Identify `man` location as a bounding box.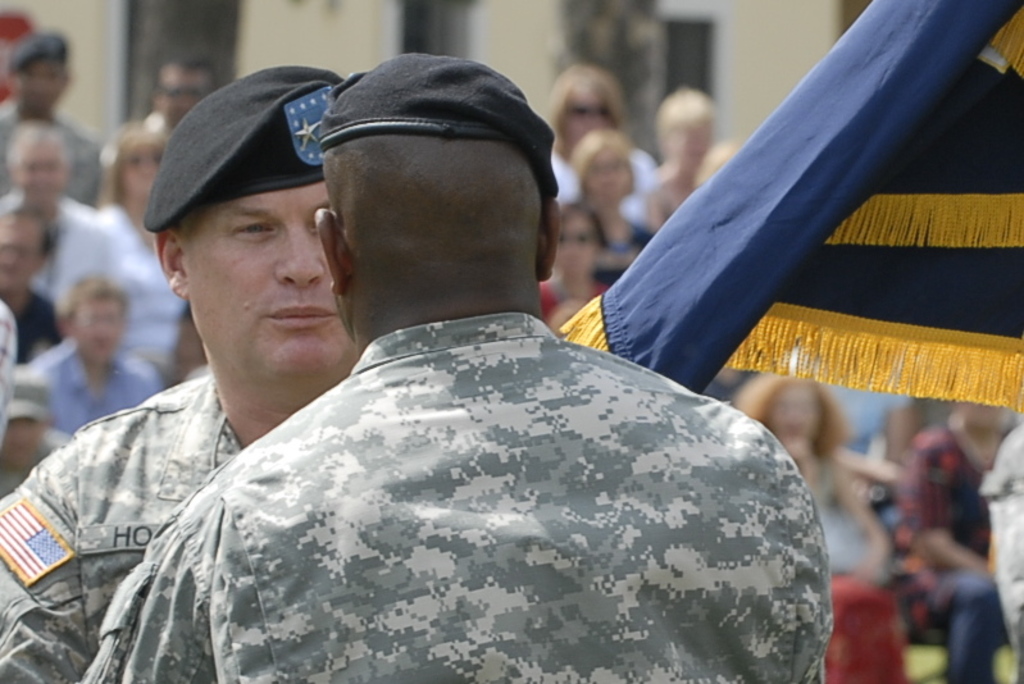
bbox=[24, 269, 170, 438].
